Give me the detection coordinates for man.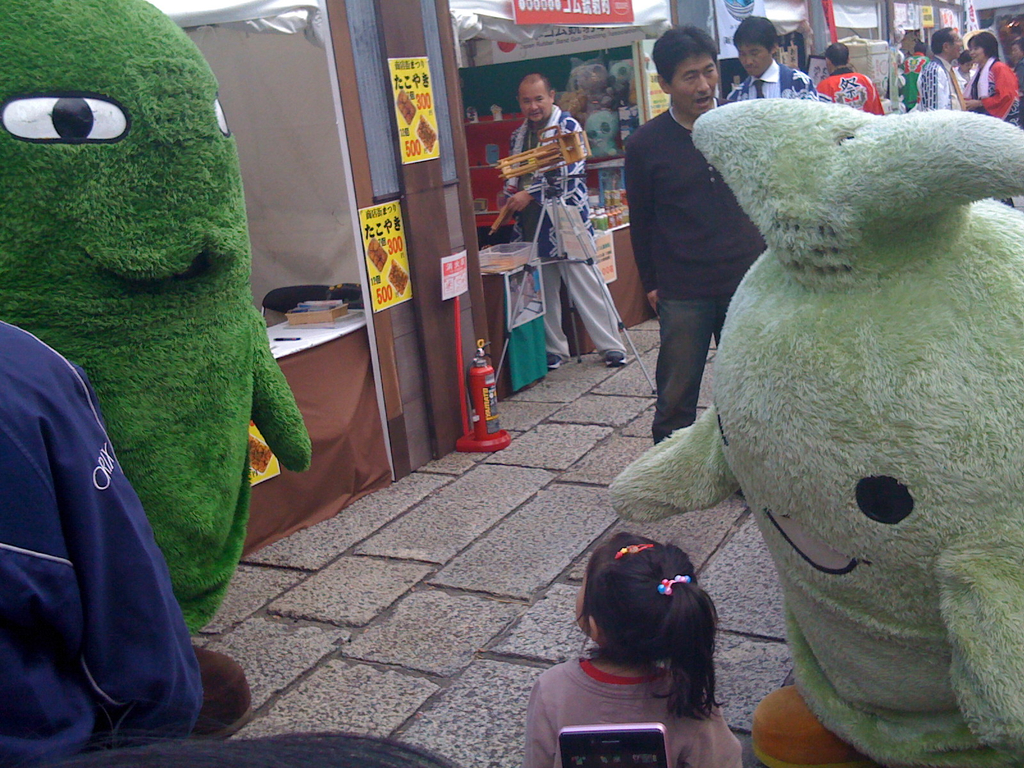
[629, 40, 752, 393].
